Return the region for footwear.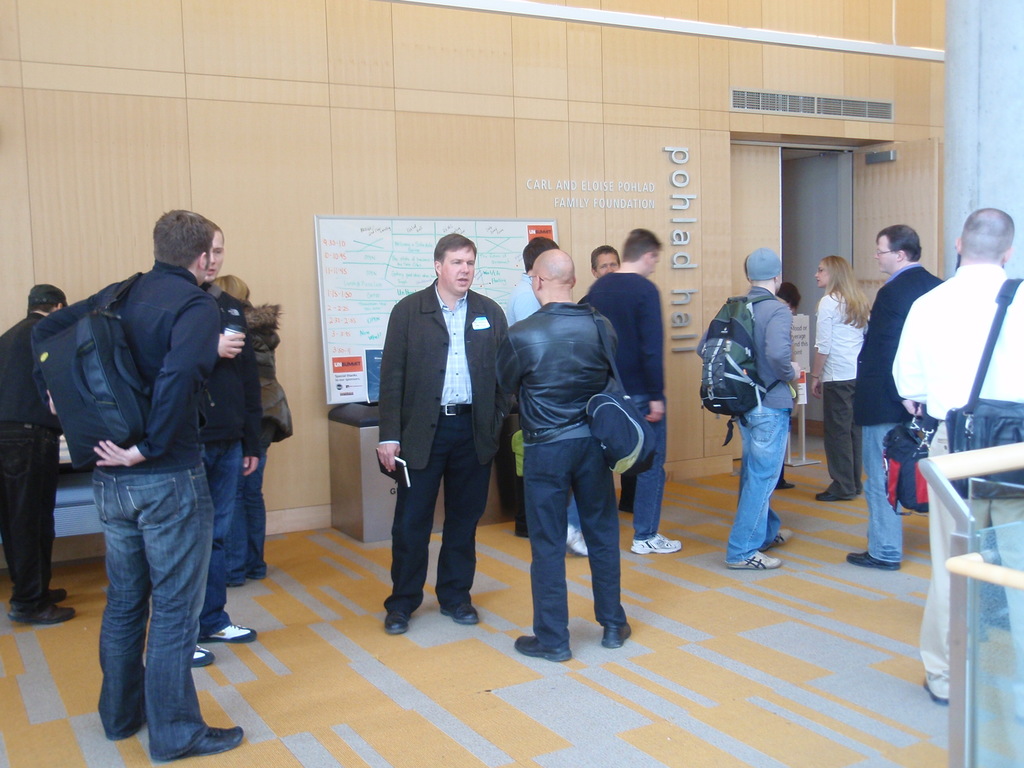
[566, 527, 589, 554].
